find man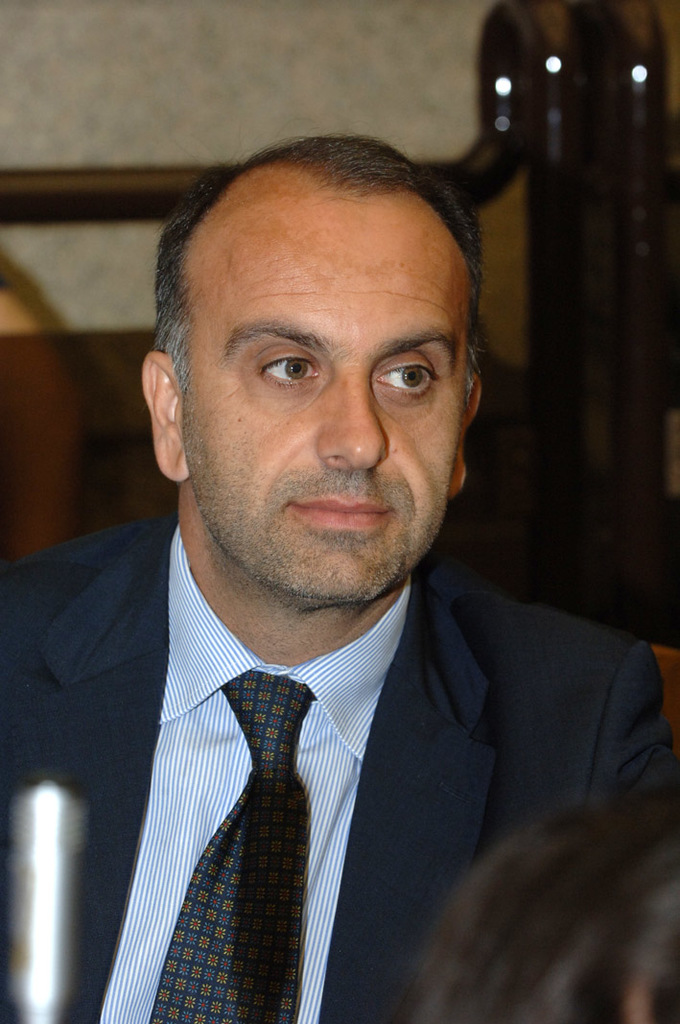
crop(0, 104, 668, 1023)
